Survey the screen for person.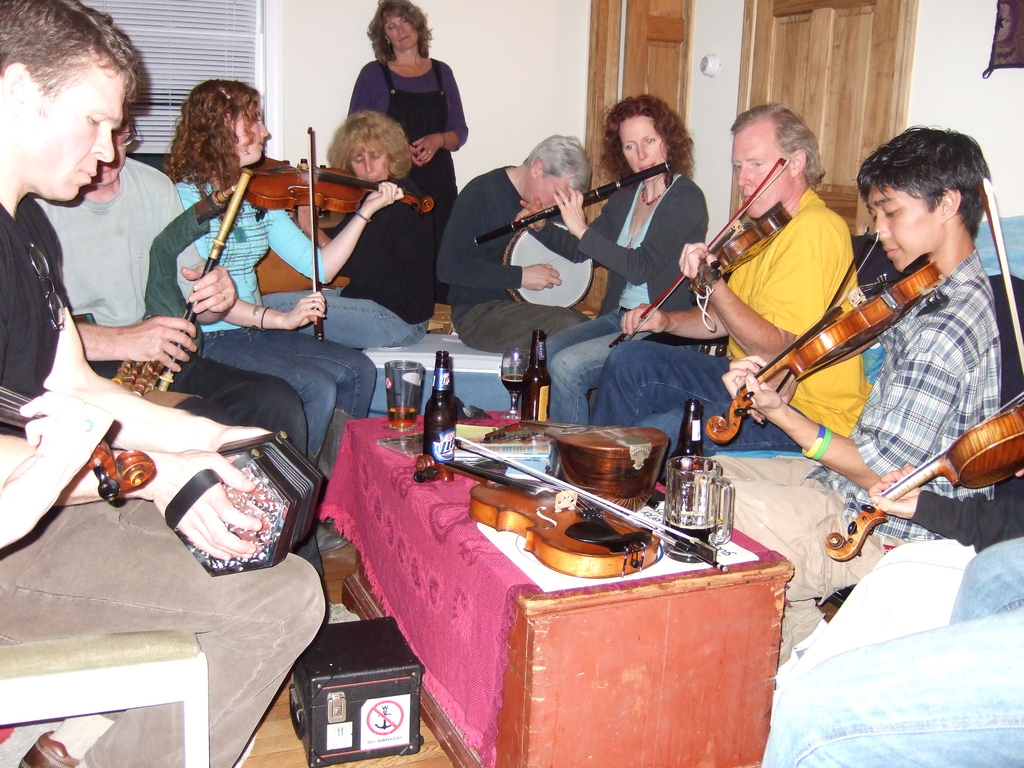
Survey found: locate(156, 70, 411, 509).
